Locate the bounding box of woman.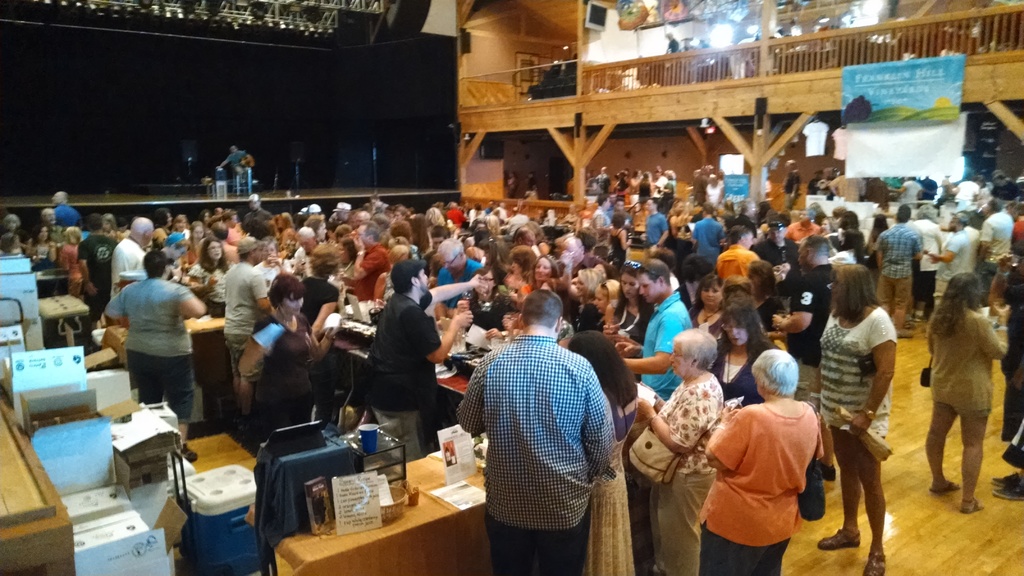
Bounding box: [x1=576, y1=328, x2=643, y2=575].
